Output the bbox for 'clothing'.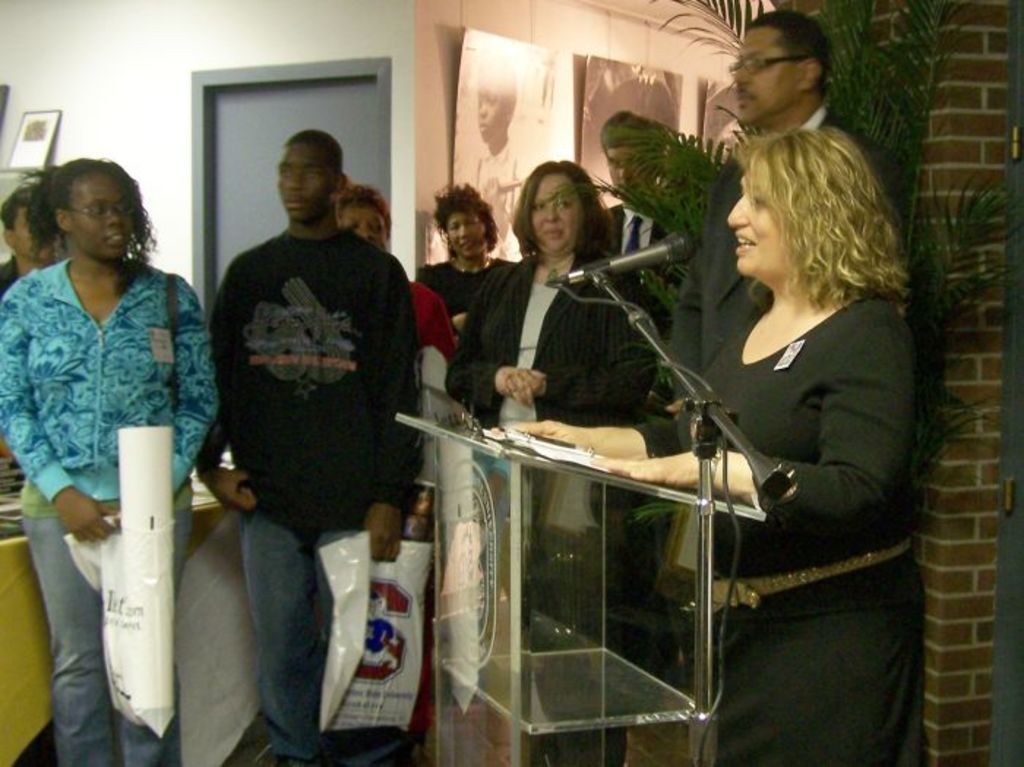
<box>0,253,22,297</box>.
